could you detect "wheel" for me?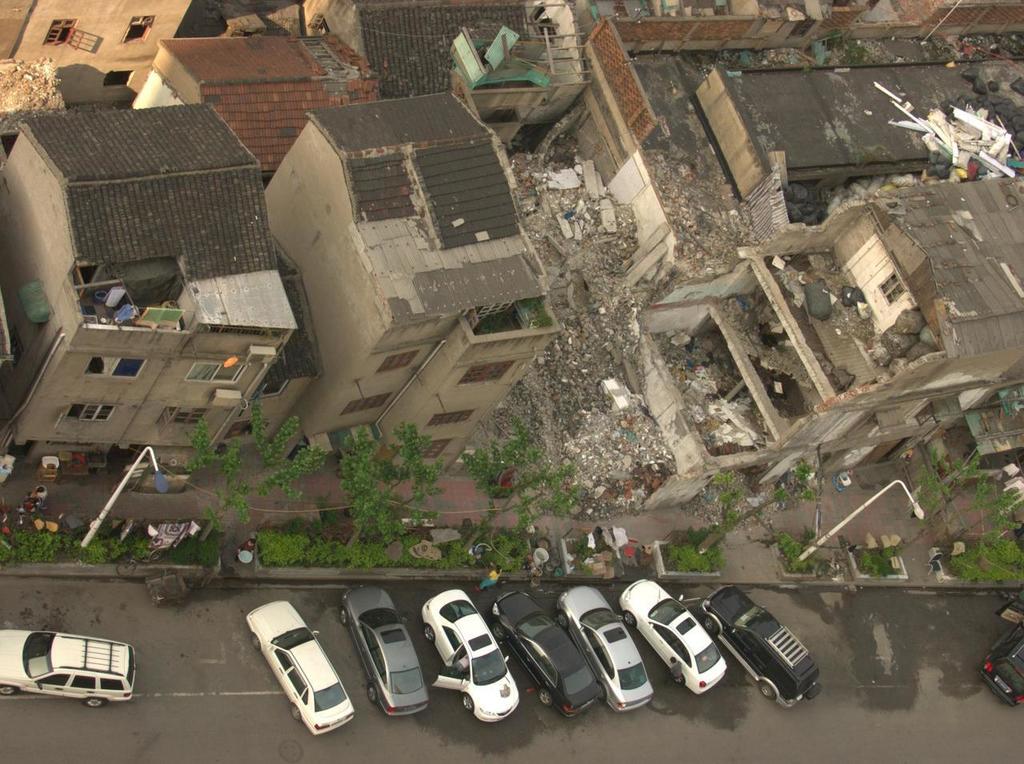
Detection result: Rect(493, 625, 505, 640).
